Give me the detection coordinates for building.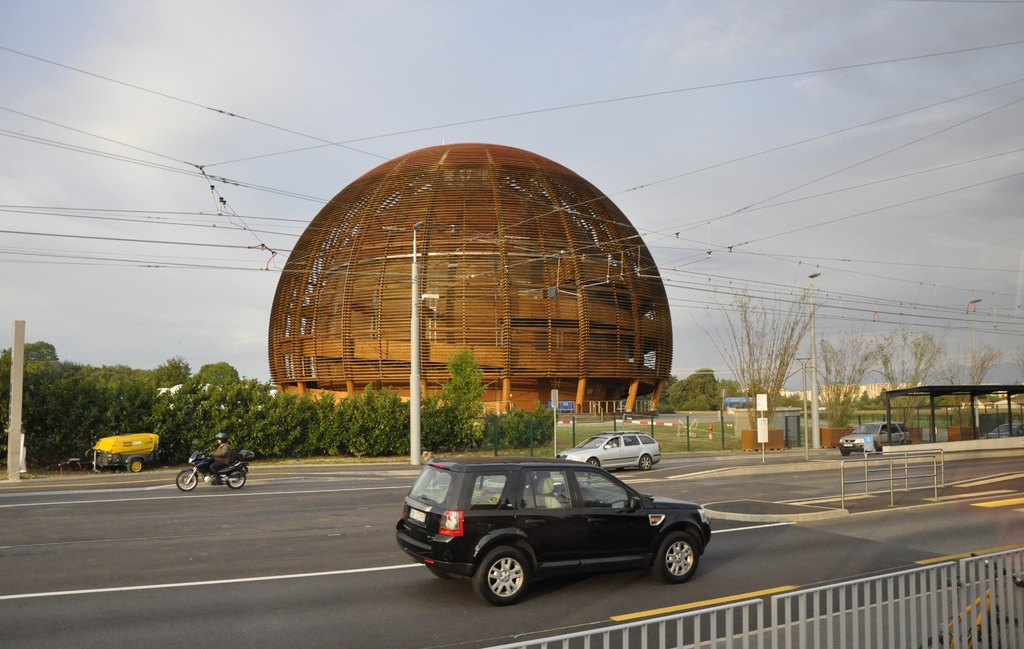
<box>268,142,676,417</box>.
